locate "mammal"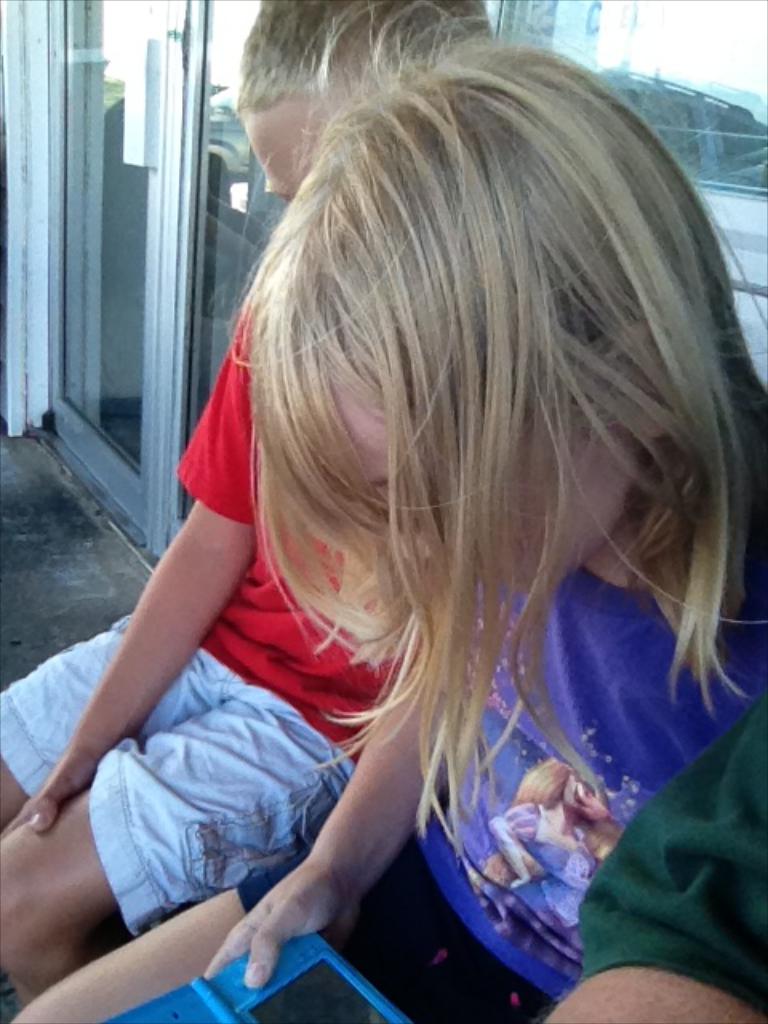
(0,0,504,1002)
